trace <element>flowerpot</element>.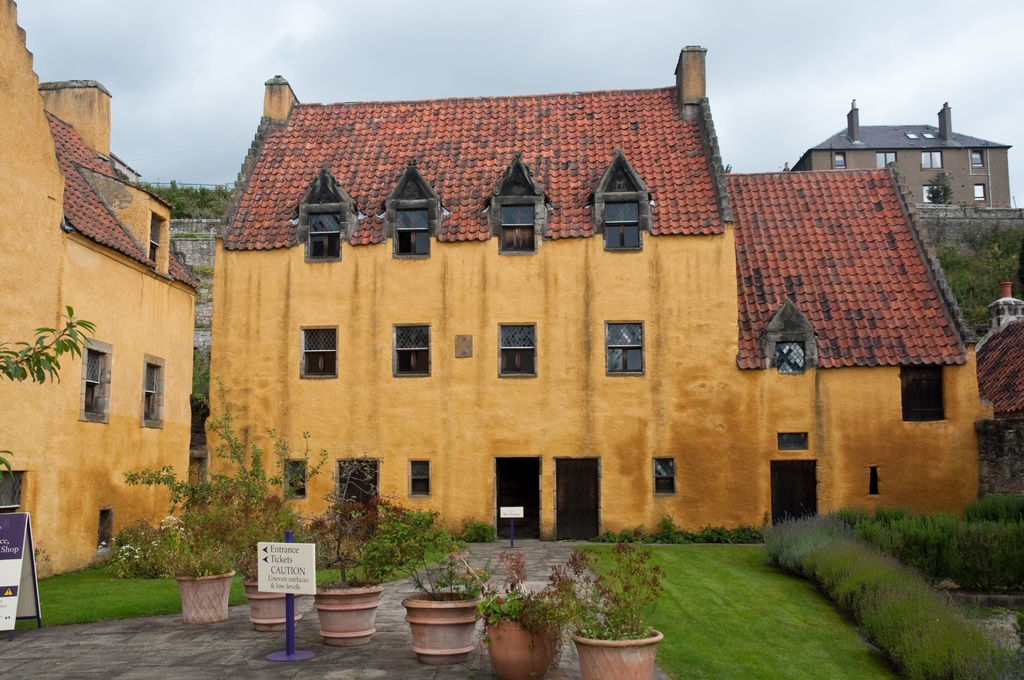
Traced to (left=241, top=577, right=304, bottom=635).
